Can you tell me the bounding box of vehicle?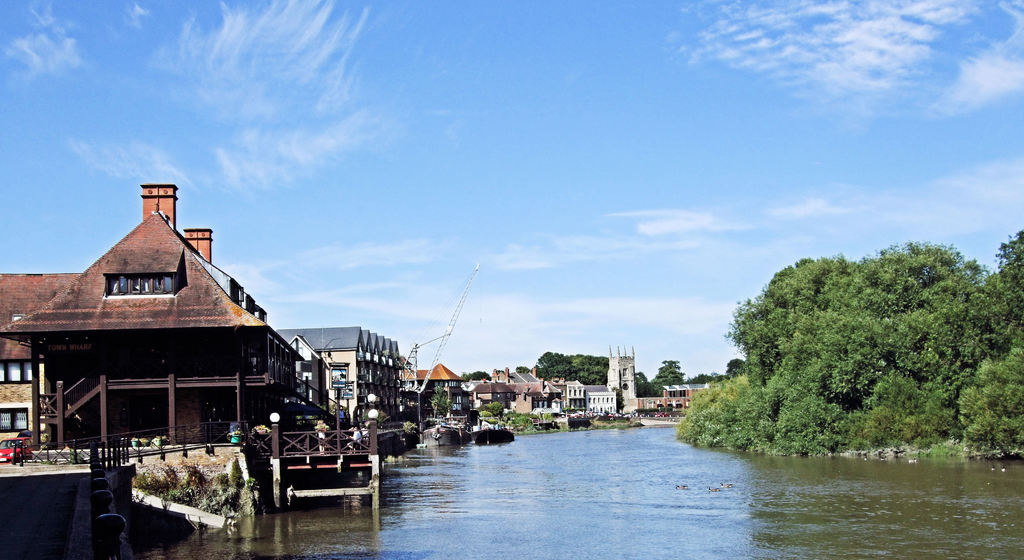
470:429:513:445.
